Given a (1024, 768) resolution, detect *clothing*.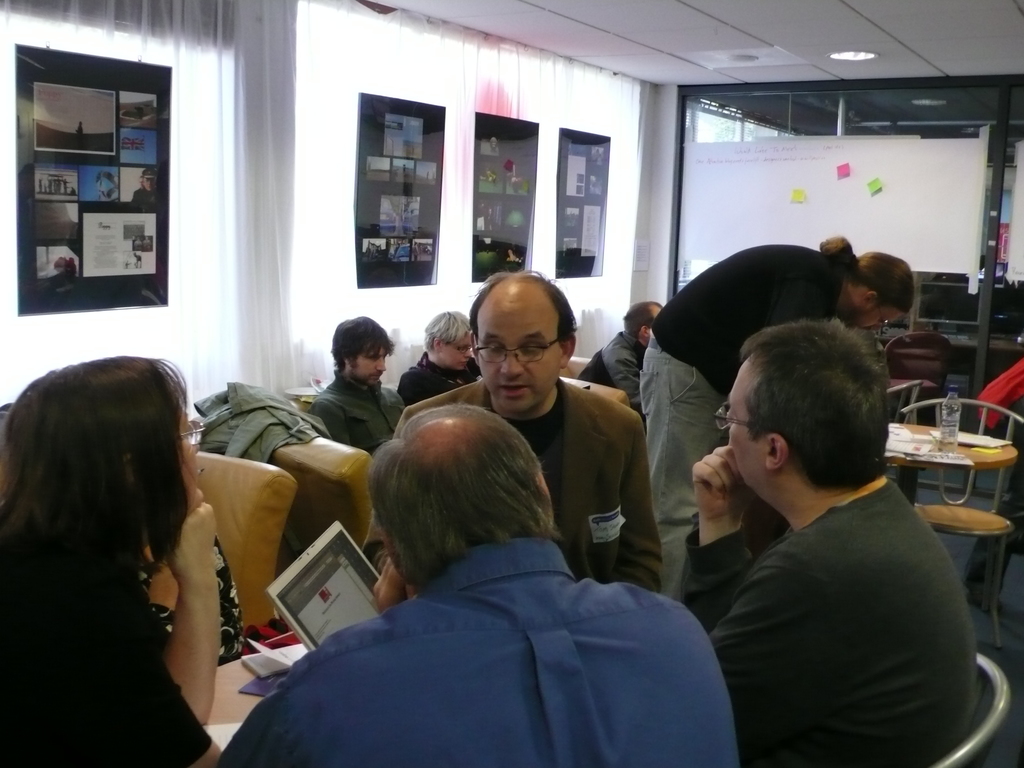
395,359,474,403.
